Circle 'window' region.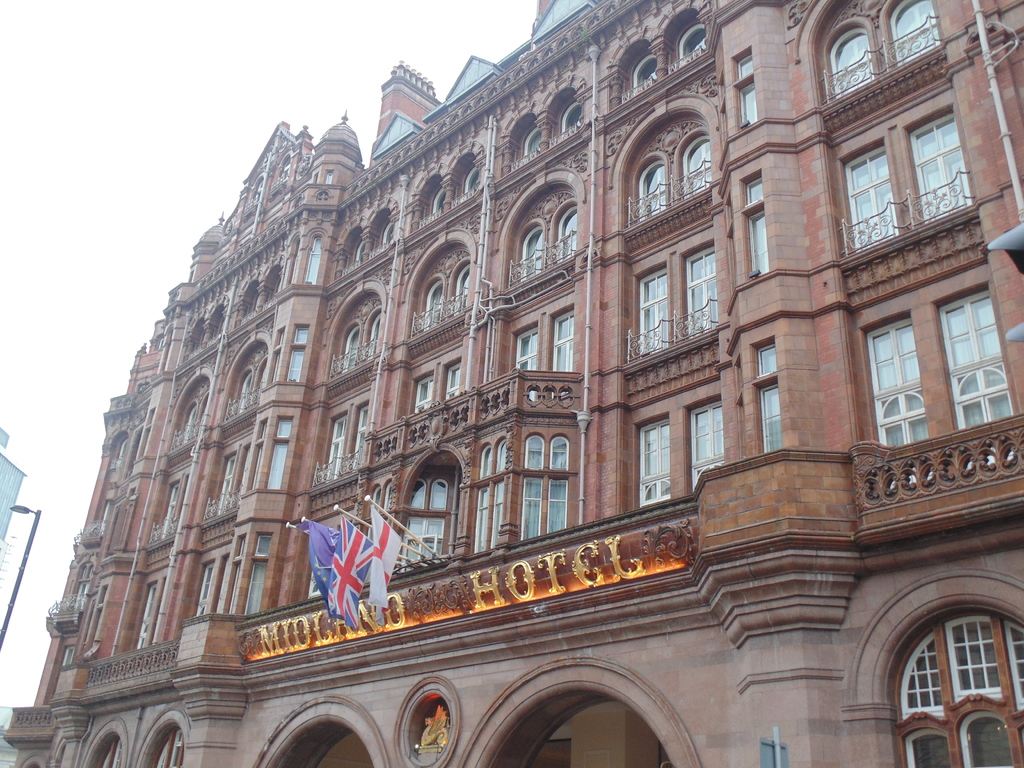
Region: pyautogui.locateOnScreen(751, 209, 772, 276).
